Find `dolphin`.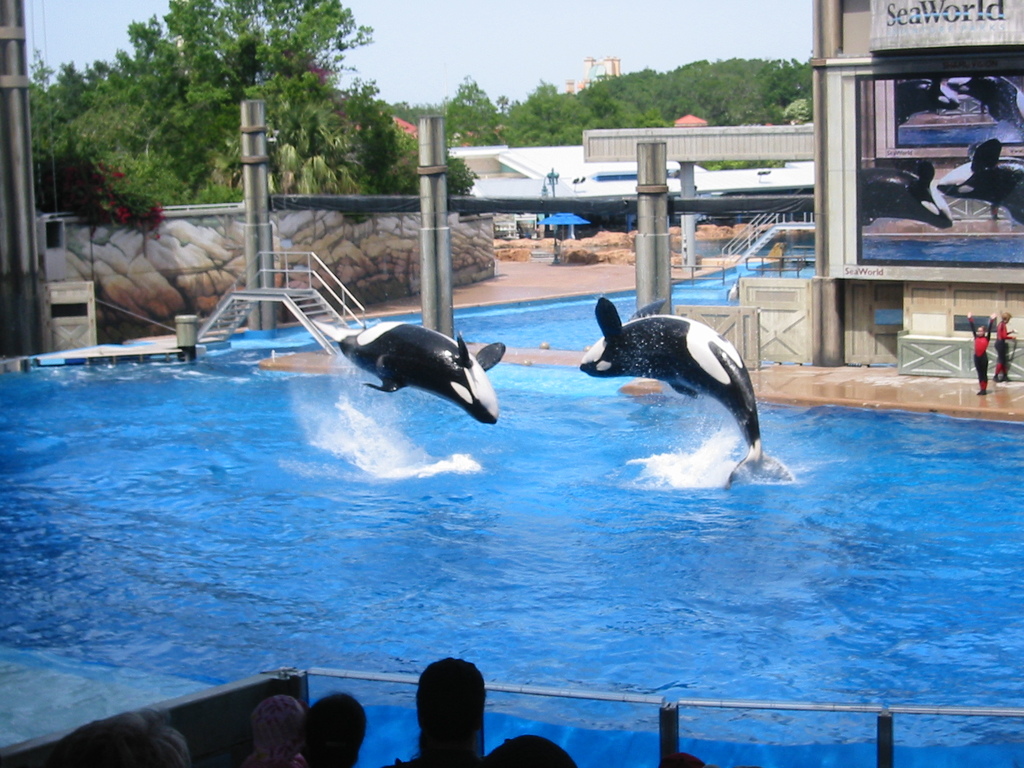
detection(579, 296, 795, 491).
